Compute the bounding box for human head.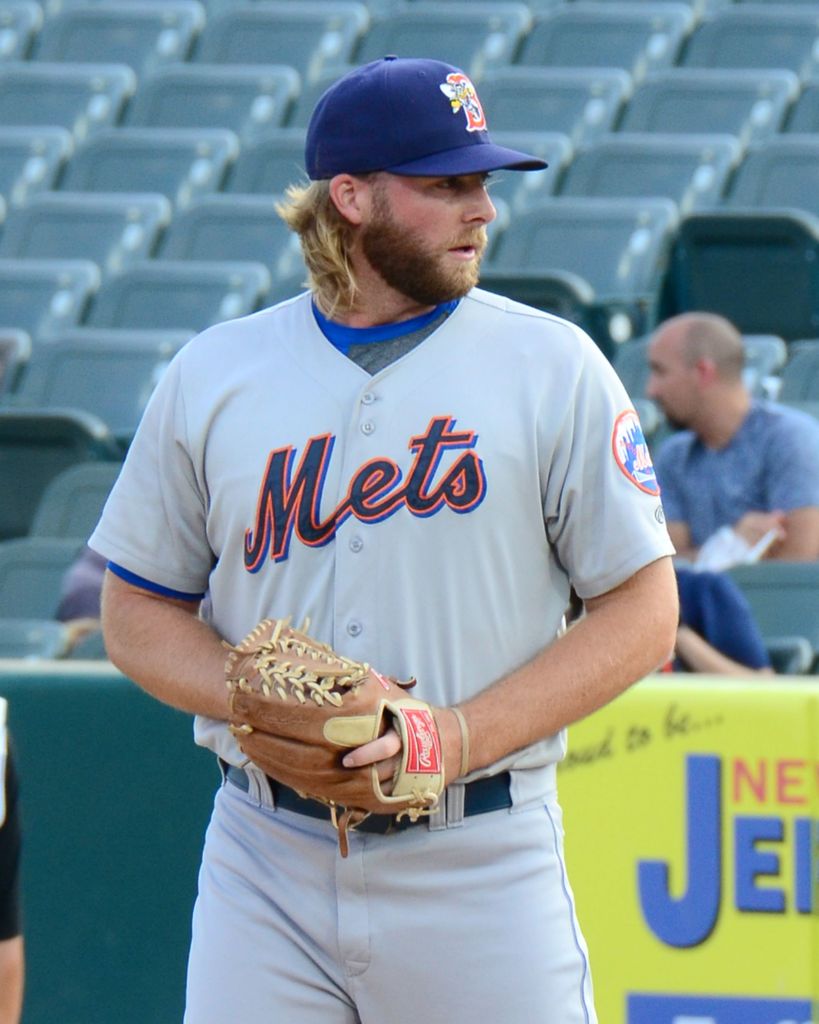
{"x1": 645, "y1": 312, "x2": 750, "y2": 433}.
